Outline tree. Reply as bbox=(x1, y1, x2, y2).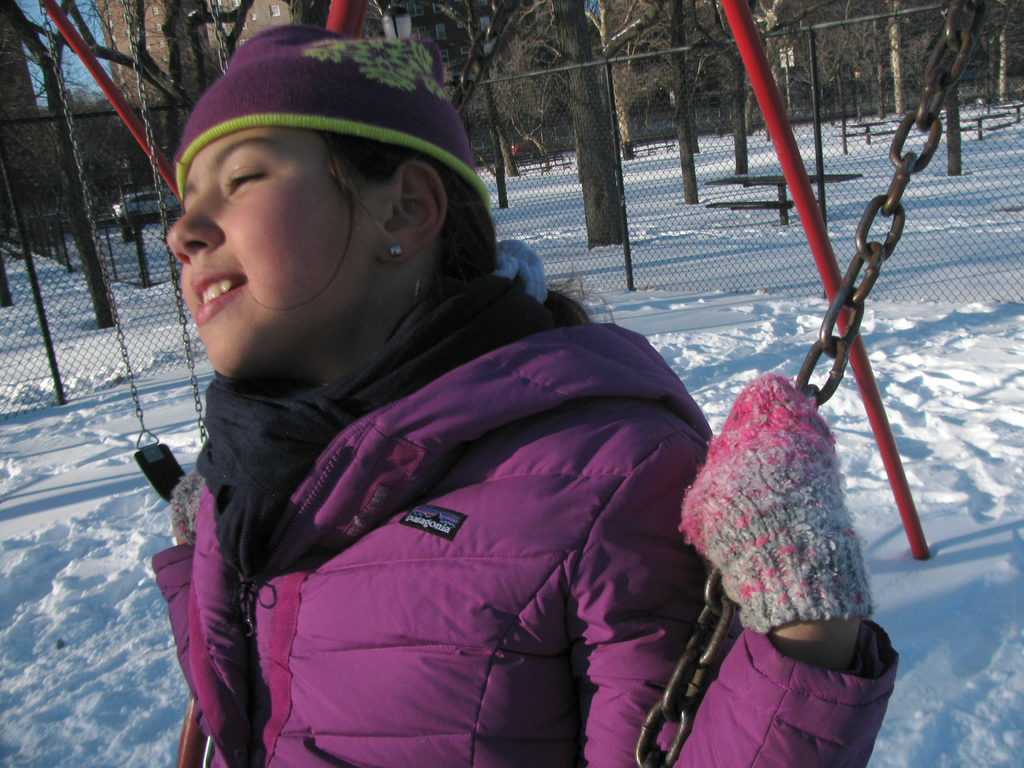
bbox=(0, 0, 68, 206).
